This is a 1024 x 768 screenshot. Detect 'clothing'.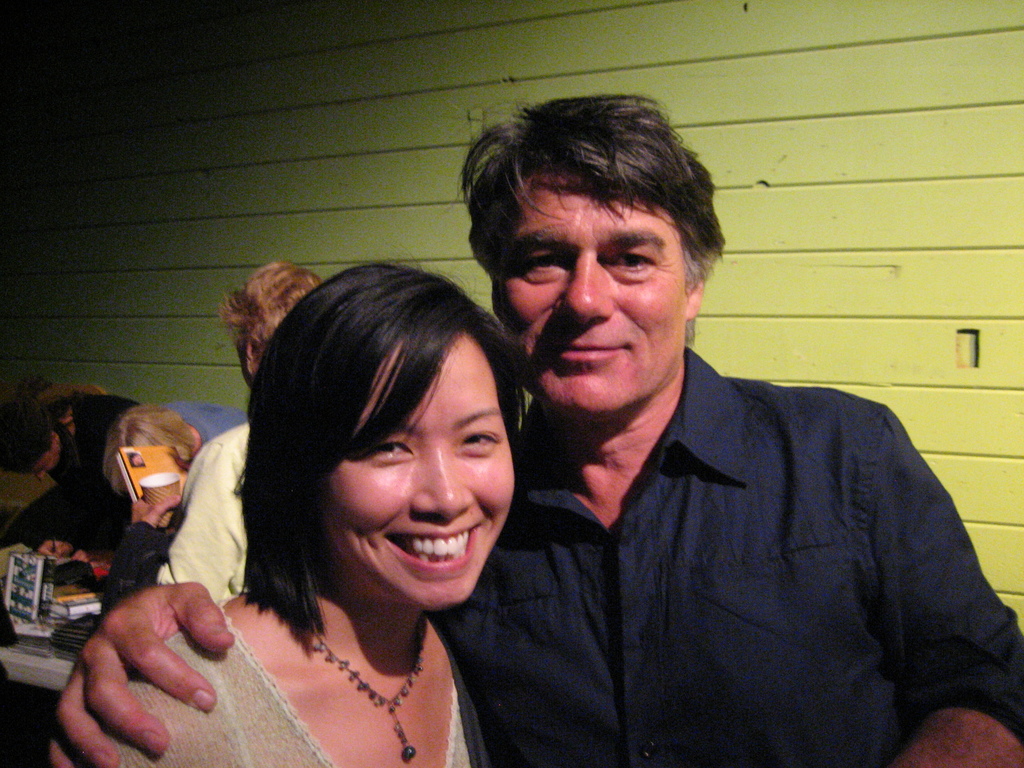
[107, 602, 467, 767].
